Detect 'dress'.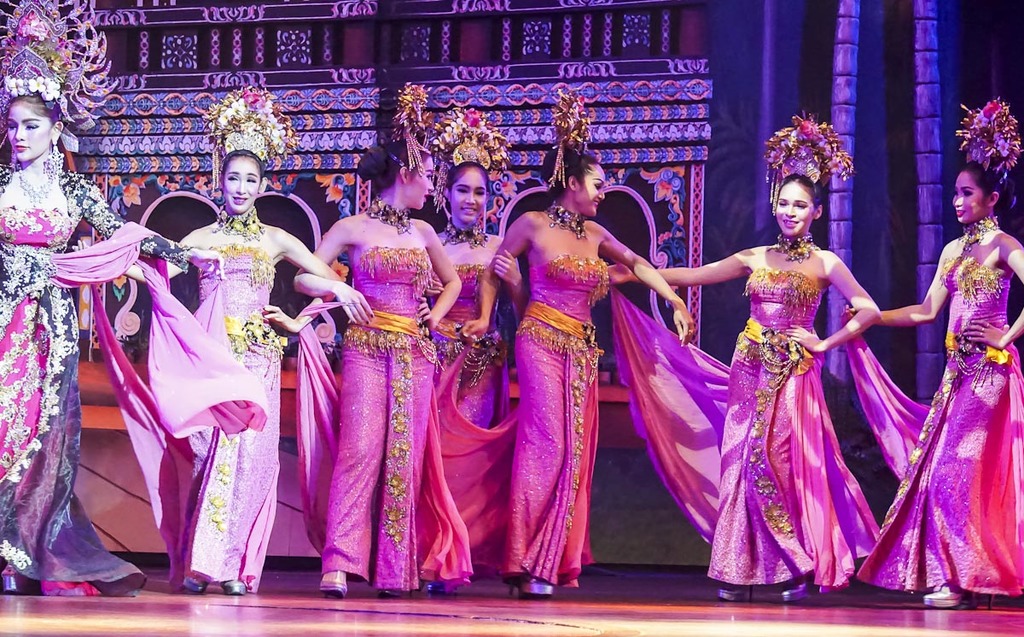
Detected at [left=828, top=249, right=1023, bottom=636].
